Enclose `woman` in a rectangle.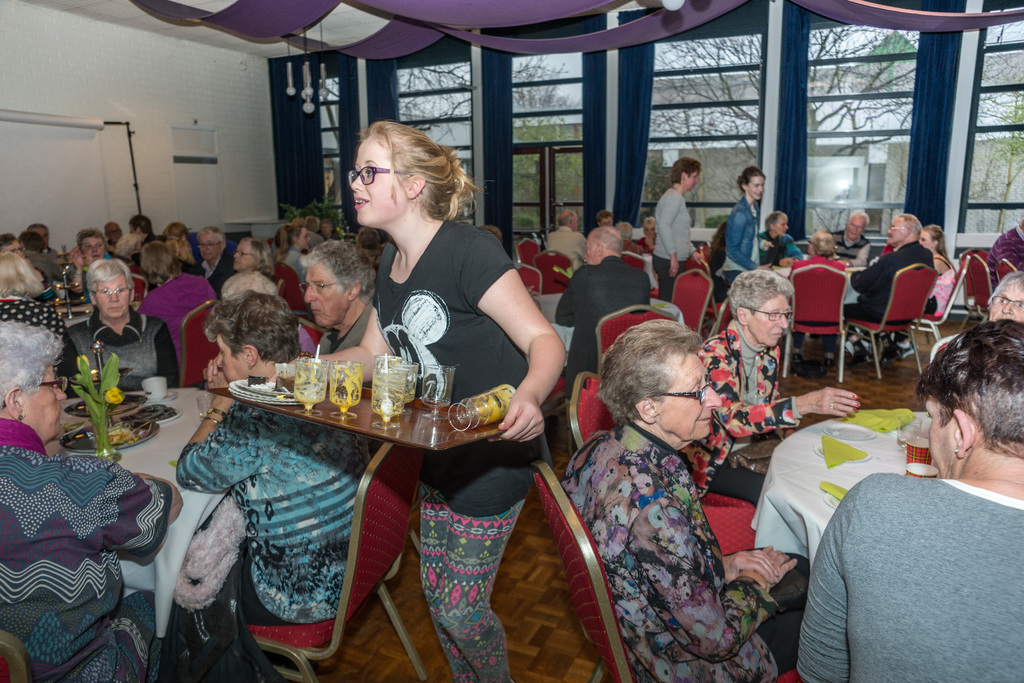
(638, 215, 655, 250).
